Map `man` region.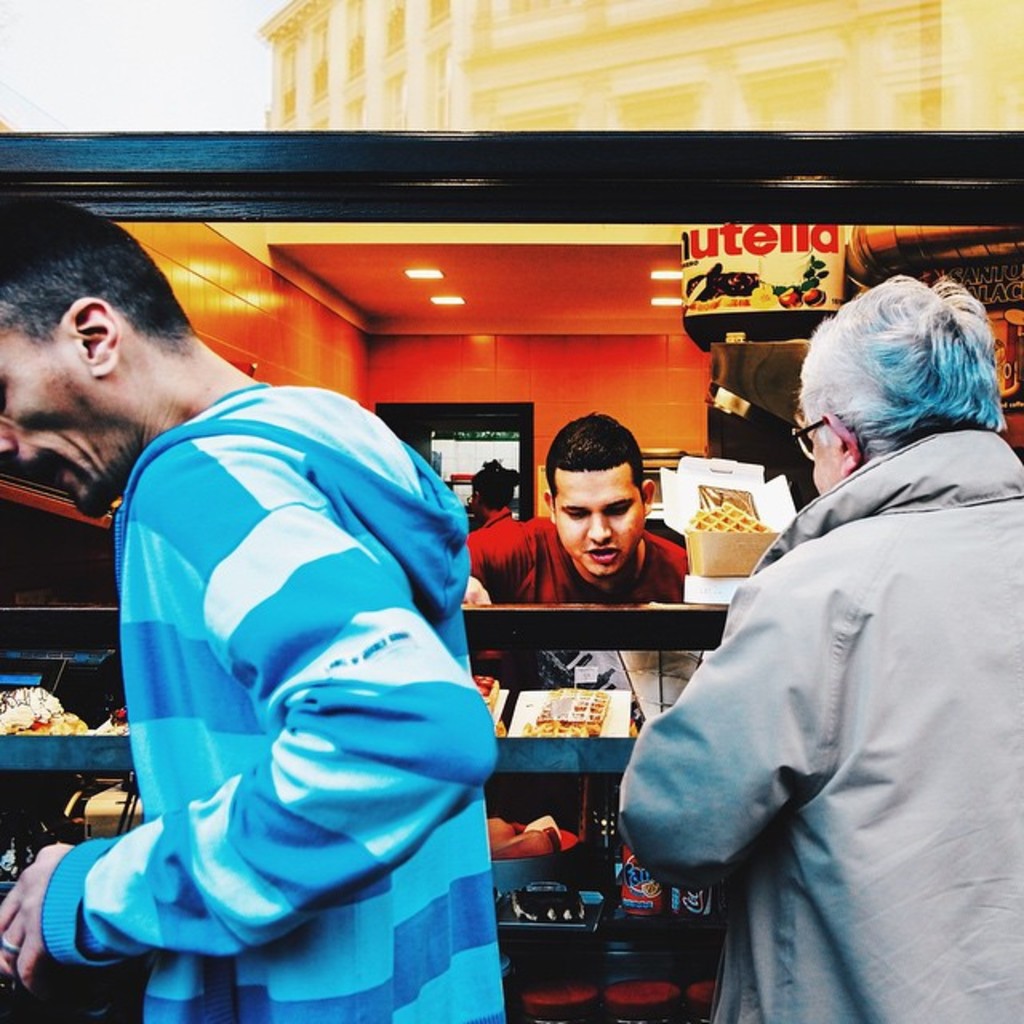
Mapped to [464, 466, 520, 523].
